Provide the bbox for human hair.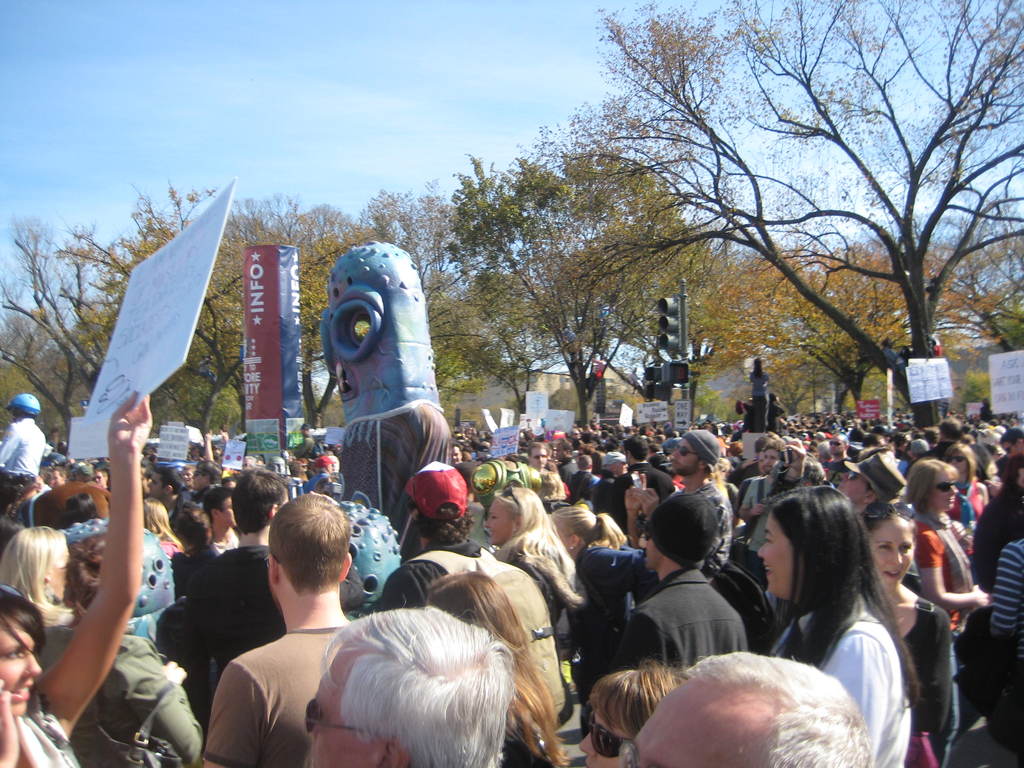
rect(526, 440, 551, 450).
